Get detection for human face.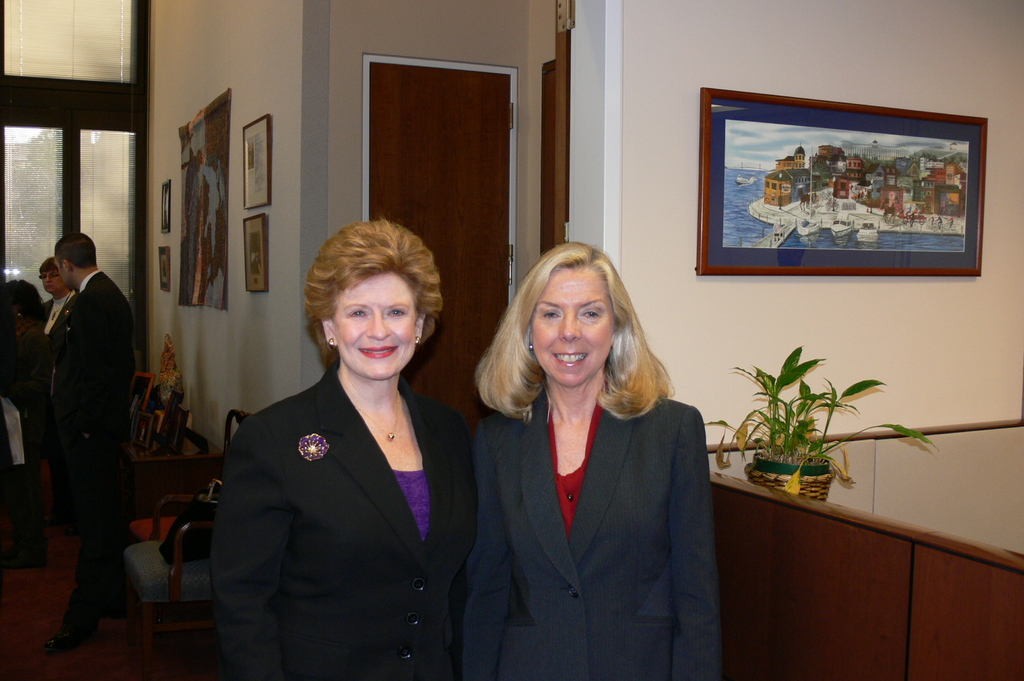
Detection: 42/273/68/294.
